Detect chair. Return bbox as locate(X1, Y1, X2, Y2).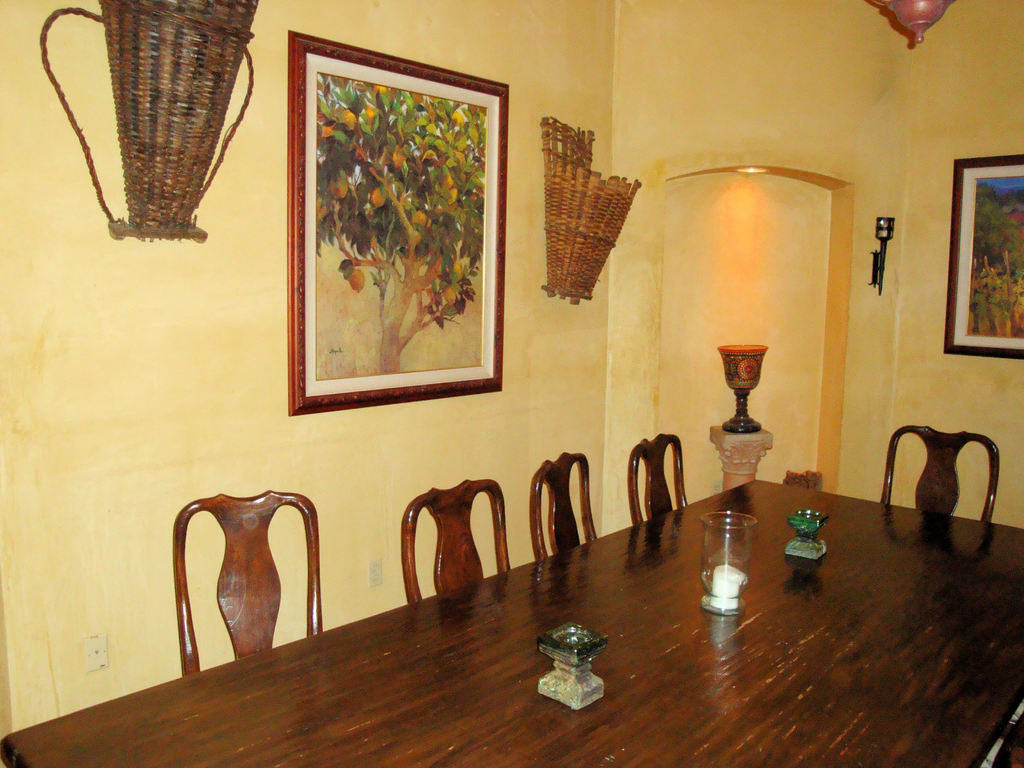
locate(883, 424, 1002, 520).
